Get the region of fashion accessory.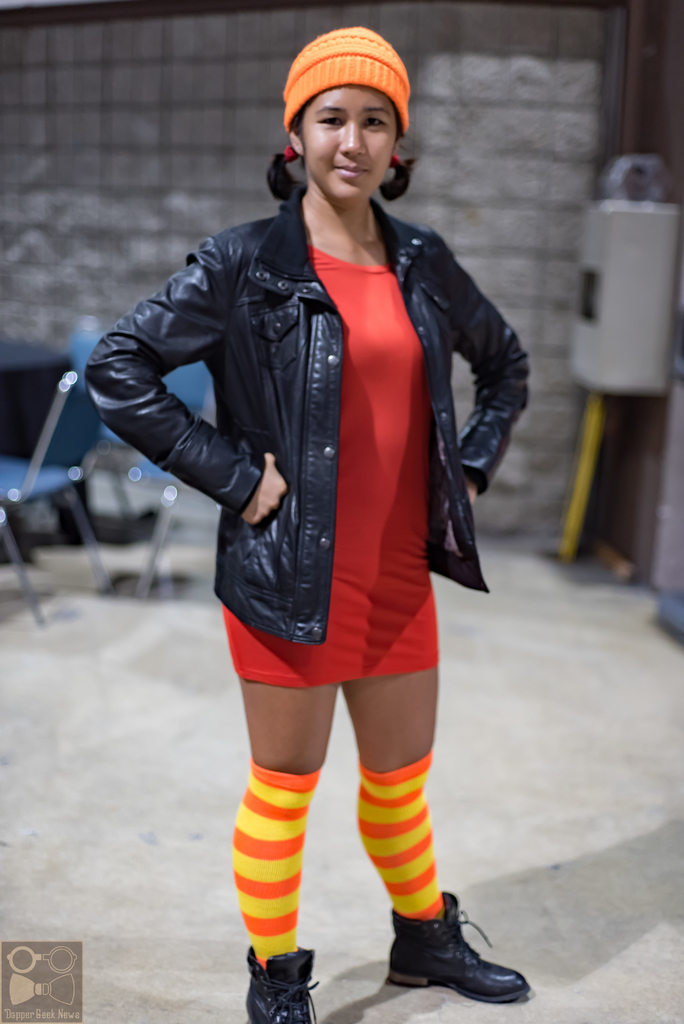
bbox(387, 888, 529, 1002).
